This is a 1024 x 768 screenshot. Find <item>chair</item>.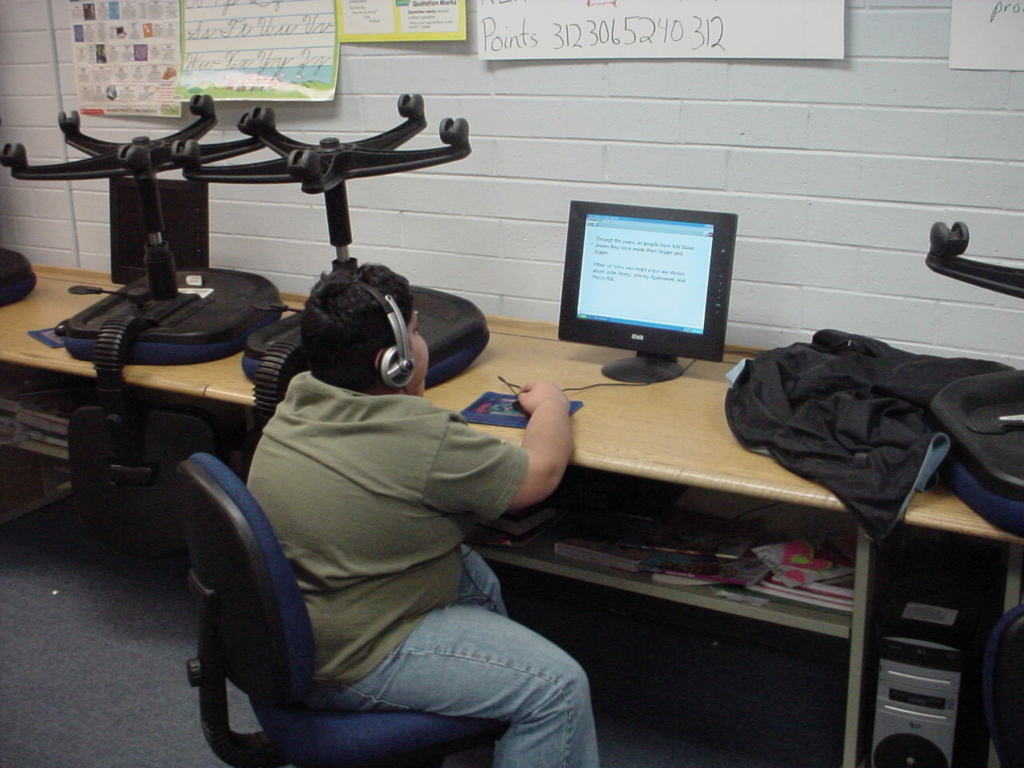
Bounding box: bbox(0, 89, 287, 517).
